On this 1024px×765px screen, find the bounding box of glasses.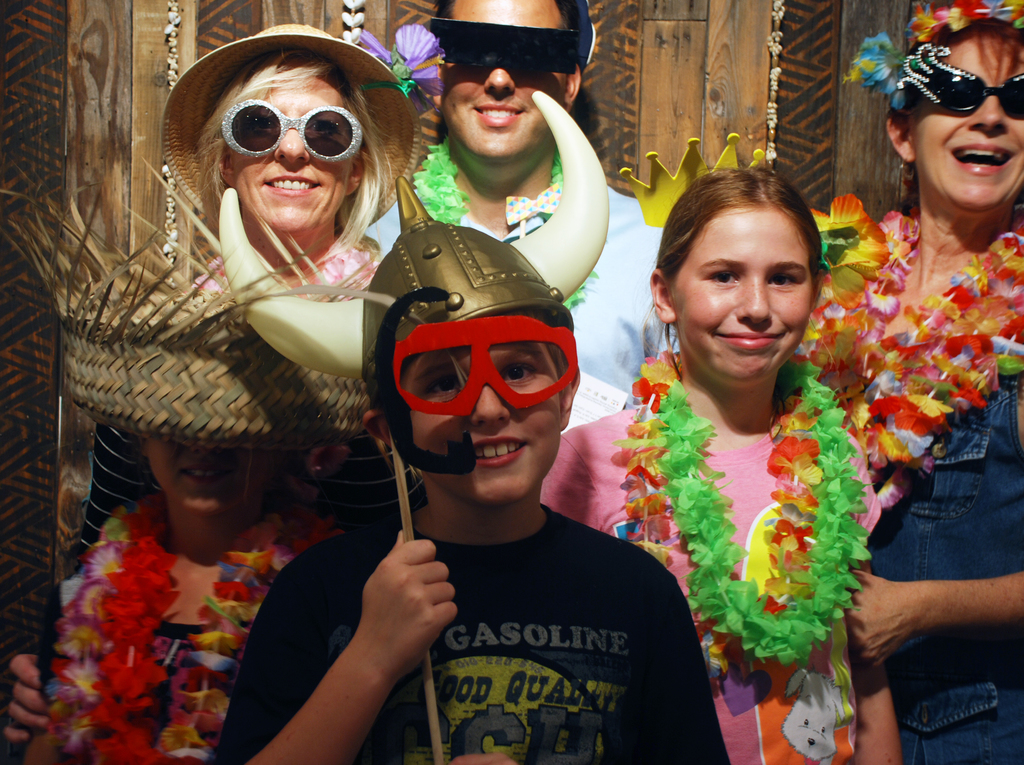
Bounding box: (x1=221, y1=97, x2=367, y2=169).
